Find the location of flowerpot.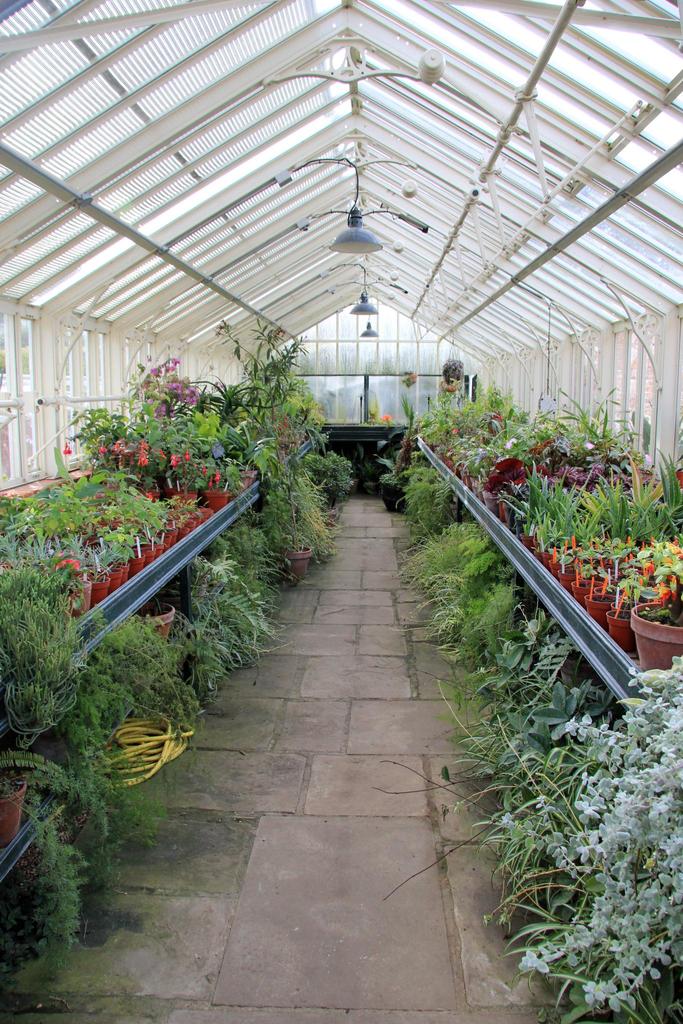
Location: (x1=206, y1=488, x2=229, y2=509).
